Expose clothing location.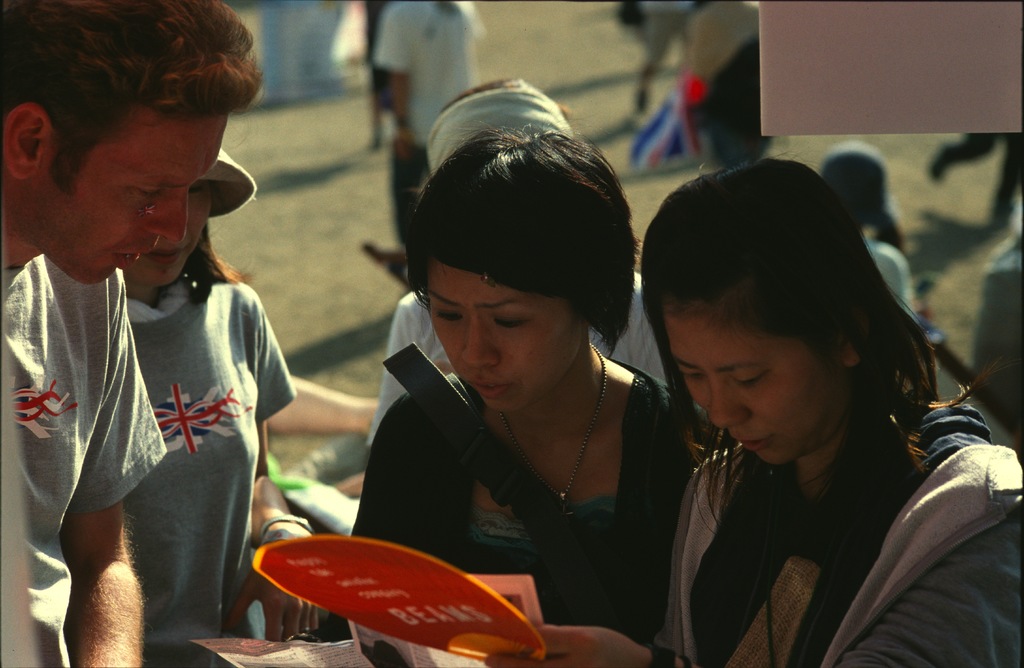
Exposed at <bbox>667, 400, 1018, 667</bbox>.
